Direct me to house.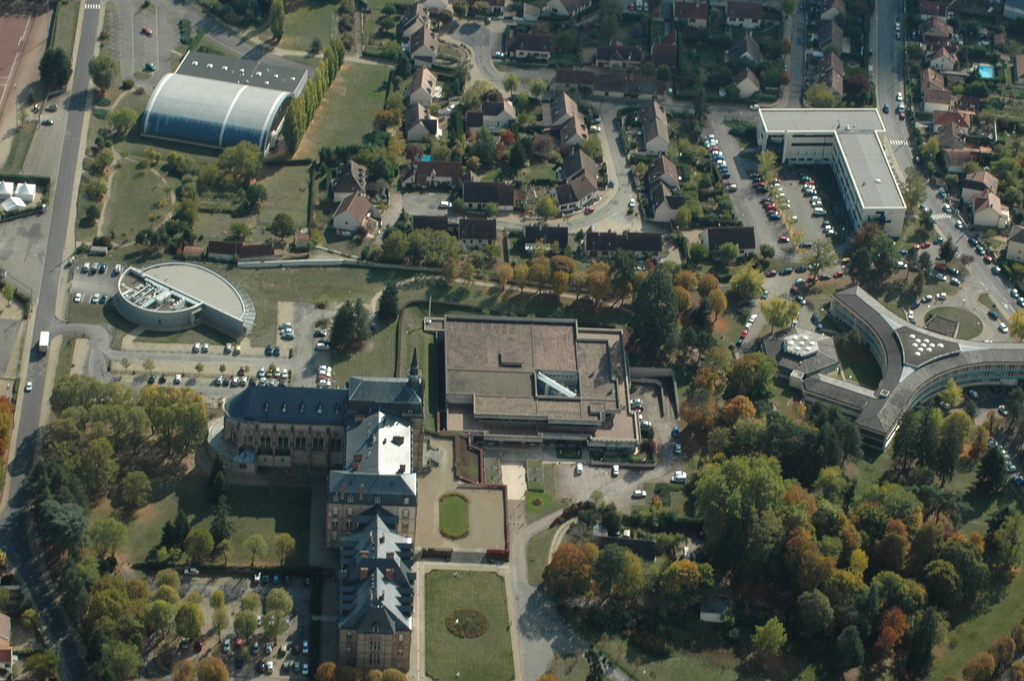
Direction: locate(337, 515, 414, 675).
